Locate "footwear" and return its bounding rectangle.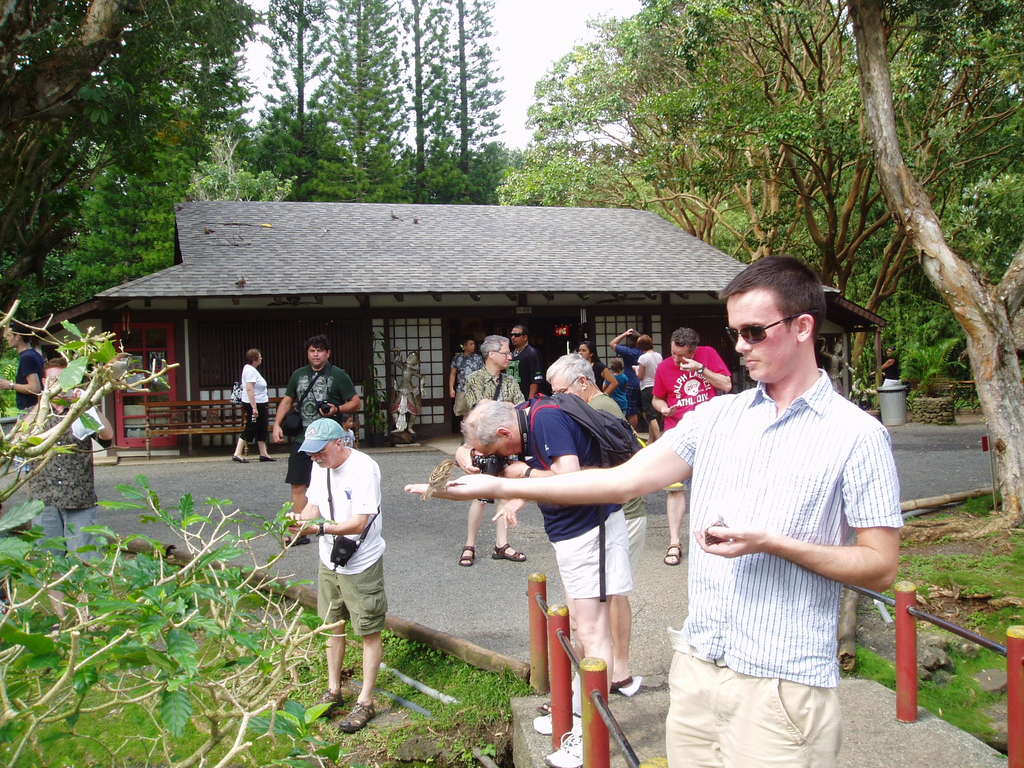
rect(278, 531, 310, 550).
